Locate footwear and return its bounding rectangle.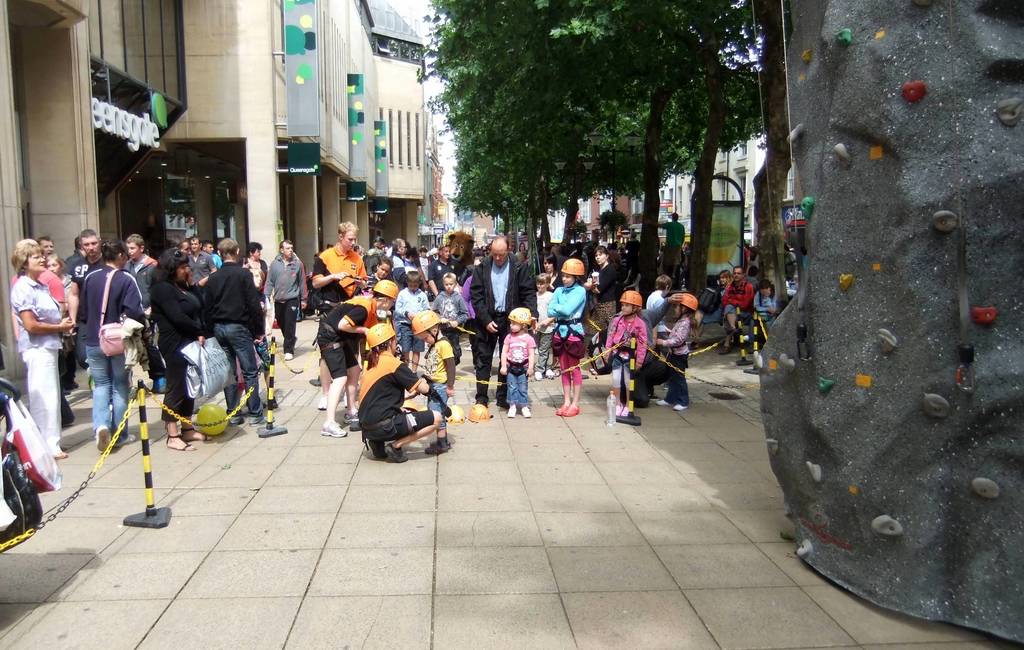
region(317, 393, 326, 412).
